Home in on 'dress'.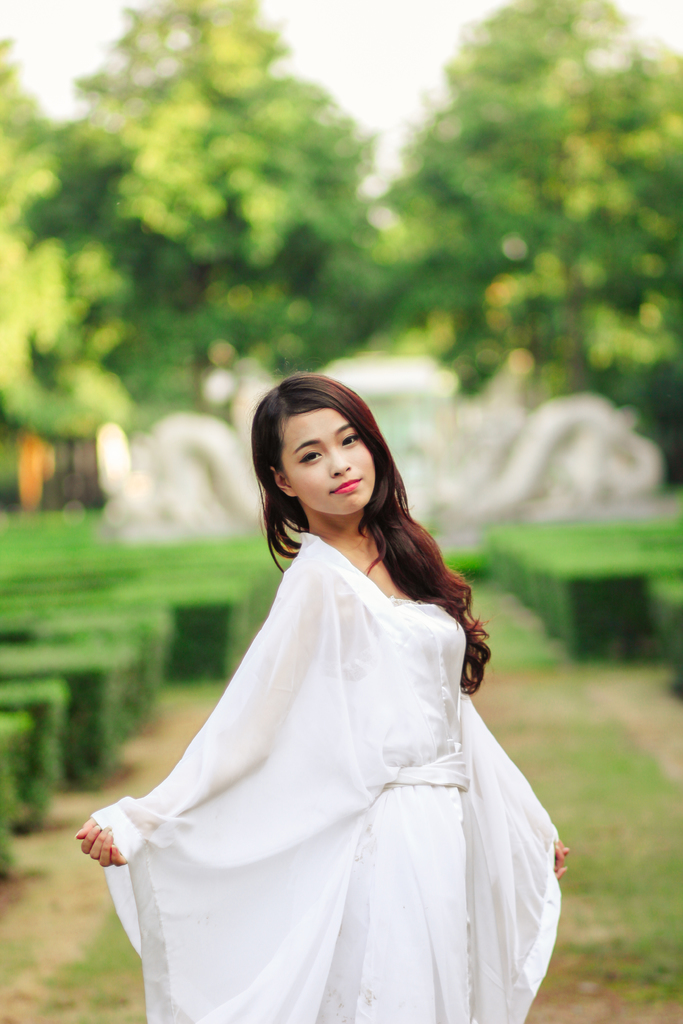
Homed in at x1=87 y1=534 x2=561 y2=1023.
